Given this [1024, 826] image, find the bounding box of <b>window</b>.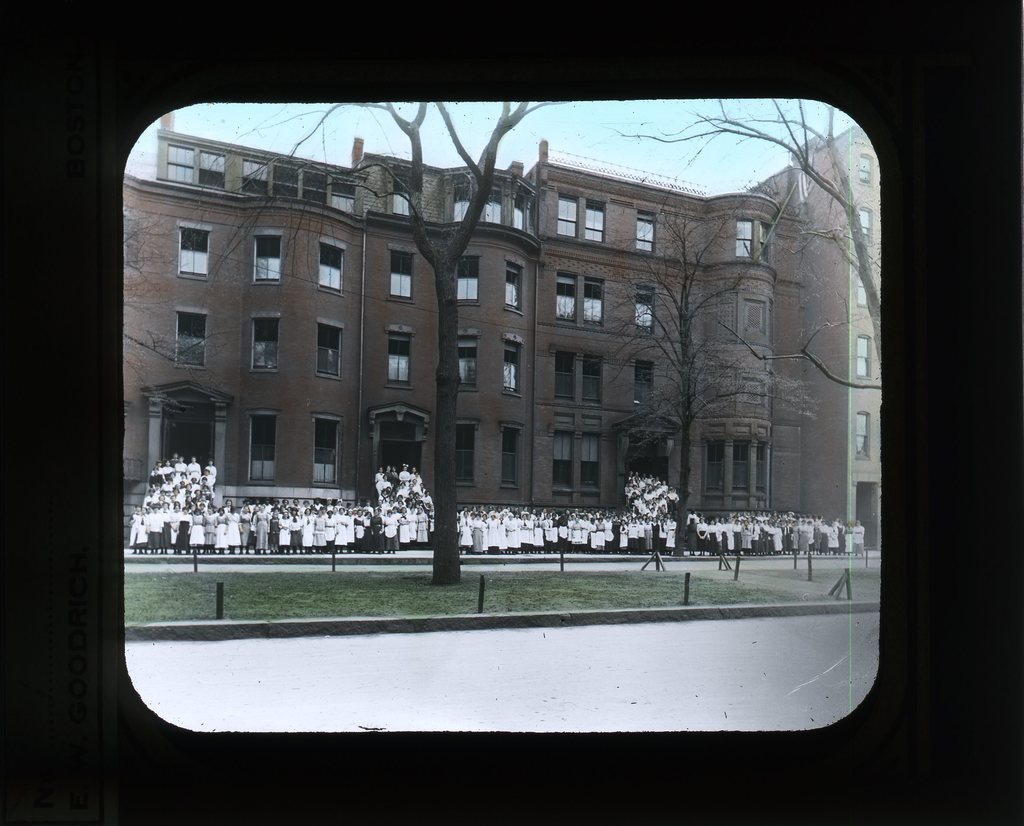
556,428,573,490.
